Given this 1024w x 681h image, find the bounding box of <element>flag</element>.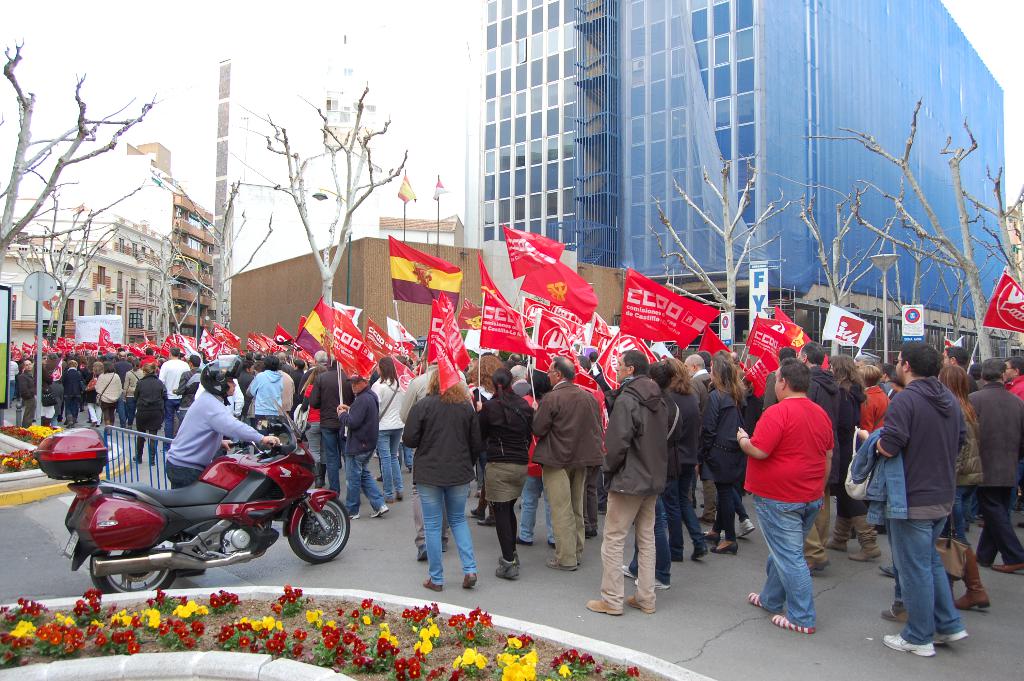
<region>698, 320, 730, 354</region>.
